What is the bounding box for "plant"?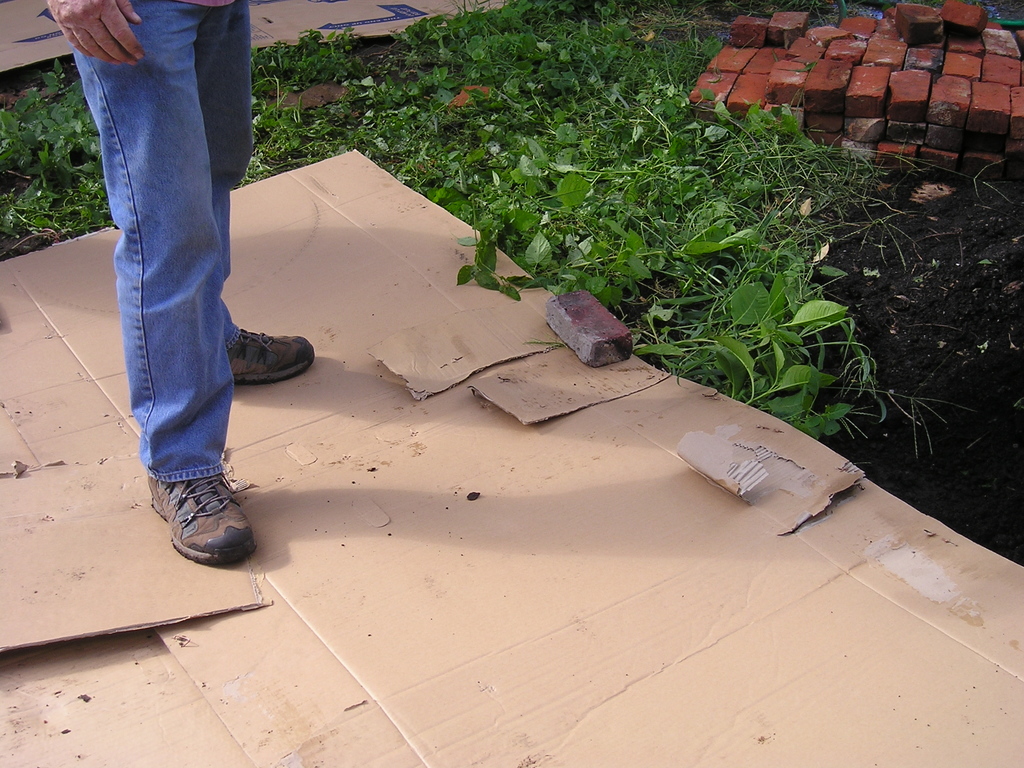
rect(76, 164, 119, 222).
